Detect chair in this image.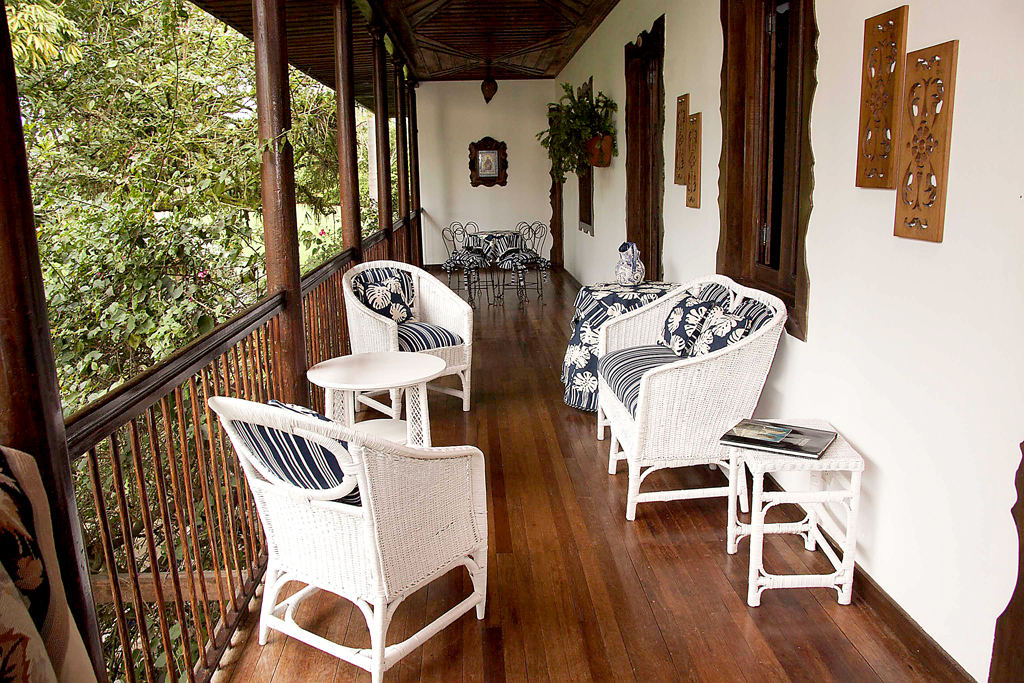
Detection: bbox=(453, 220, 486, 297).
